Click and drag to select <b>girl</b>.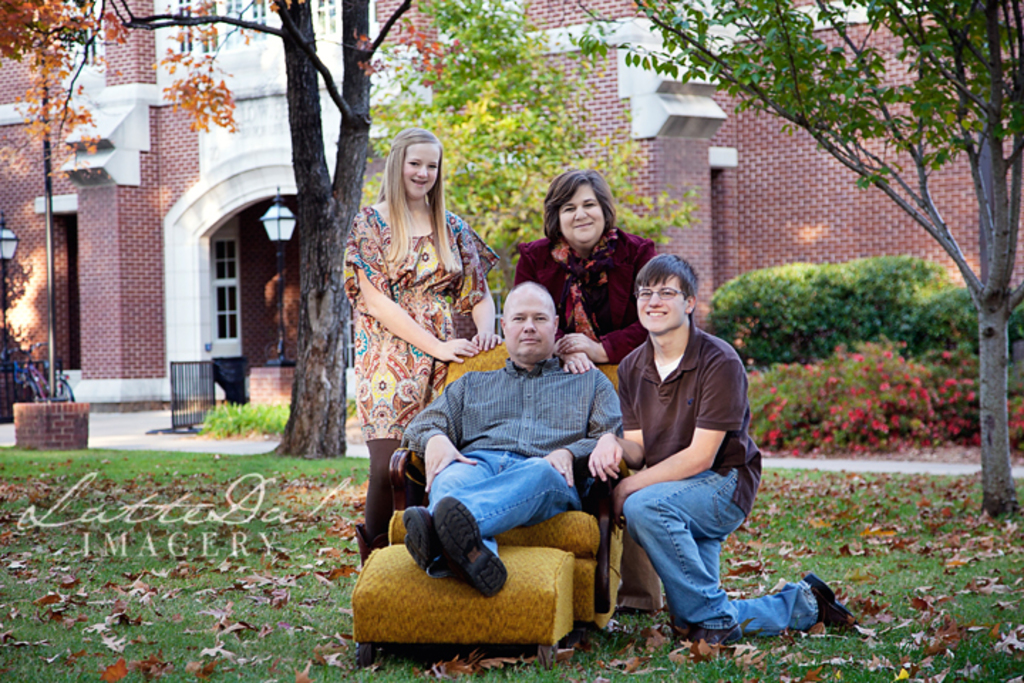
Selection: {"x1": 341, "y1": 128, "x2": 503, "y2": 571}.
